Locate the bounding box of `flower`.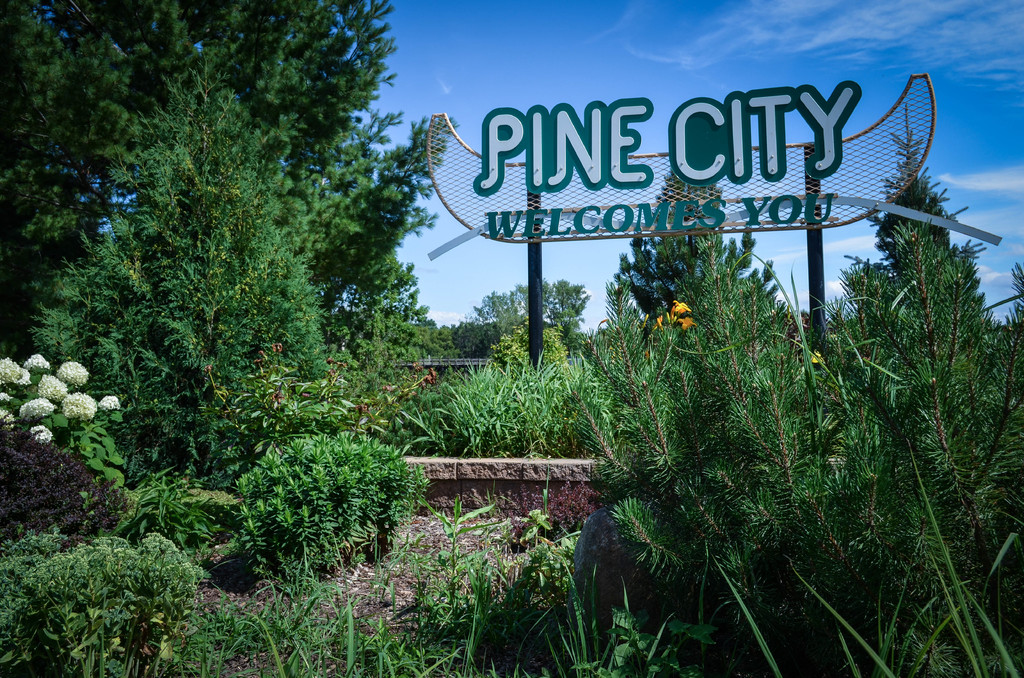
Bounding box: bbox(682, 318, 698, 329).
